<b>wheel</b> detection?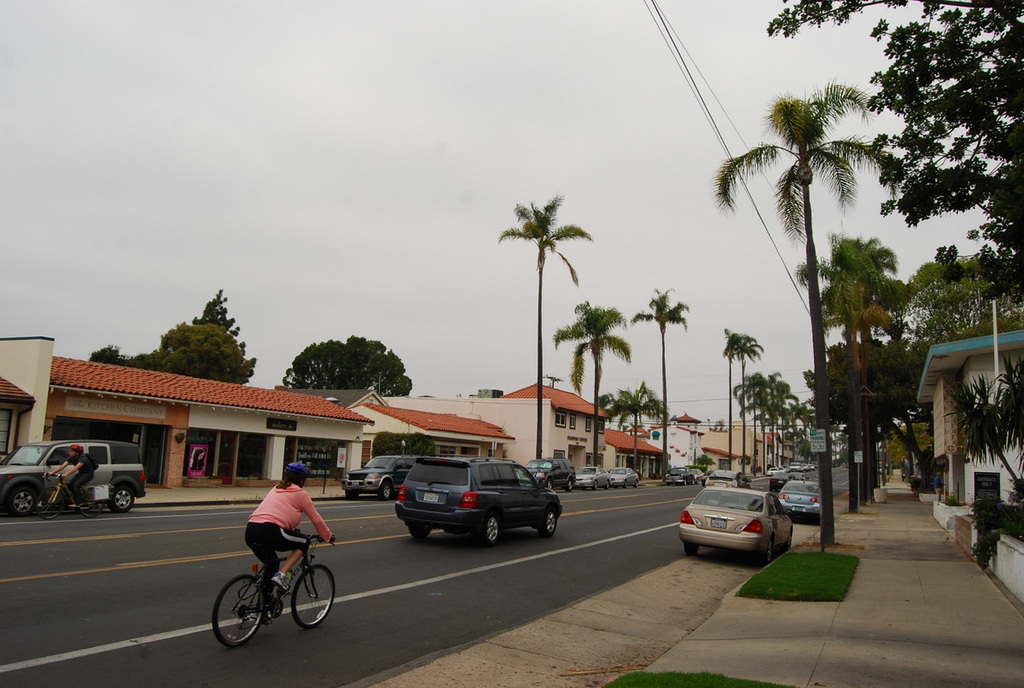
BBox(378, 481, 393, 500)
